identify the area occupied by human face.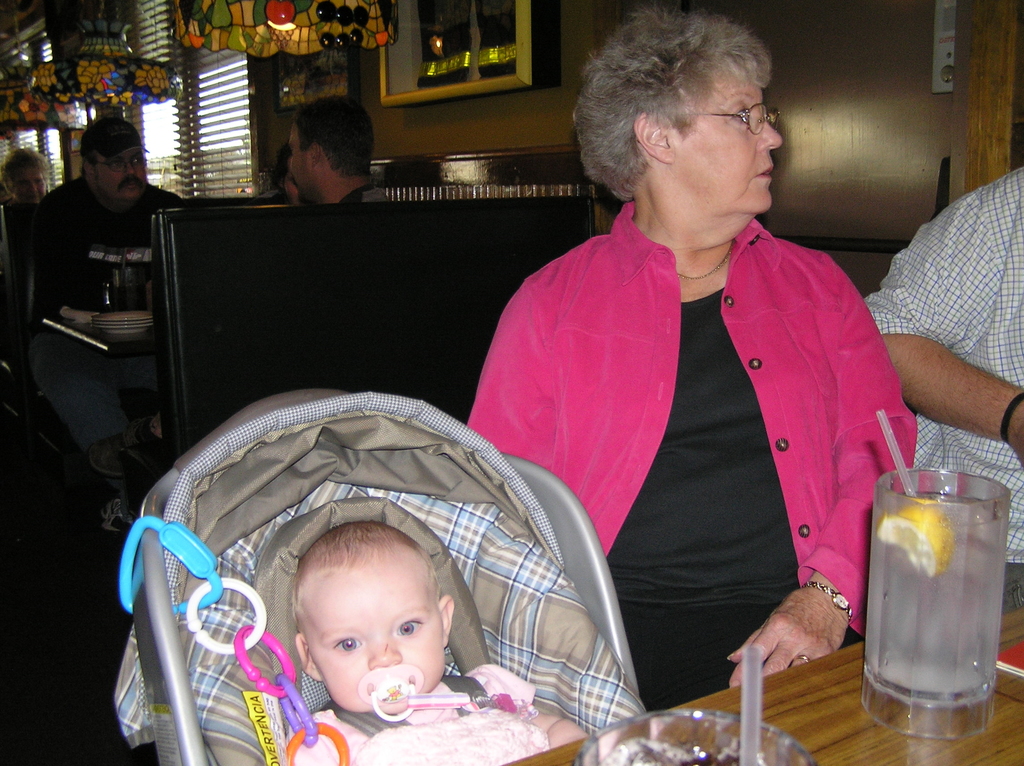
Area: (left=96, top=149, right=147, bottom=203).
